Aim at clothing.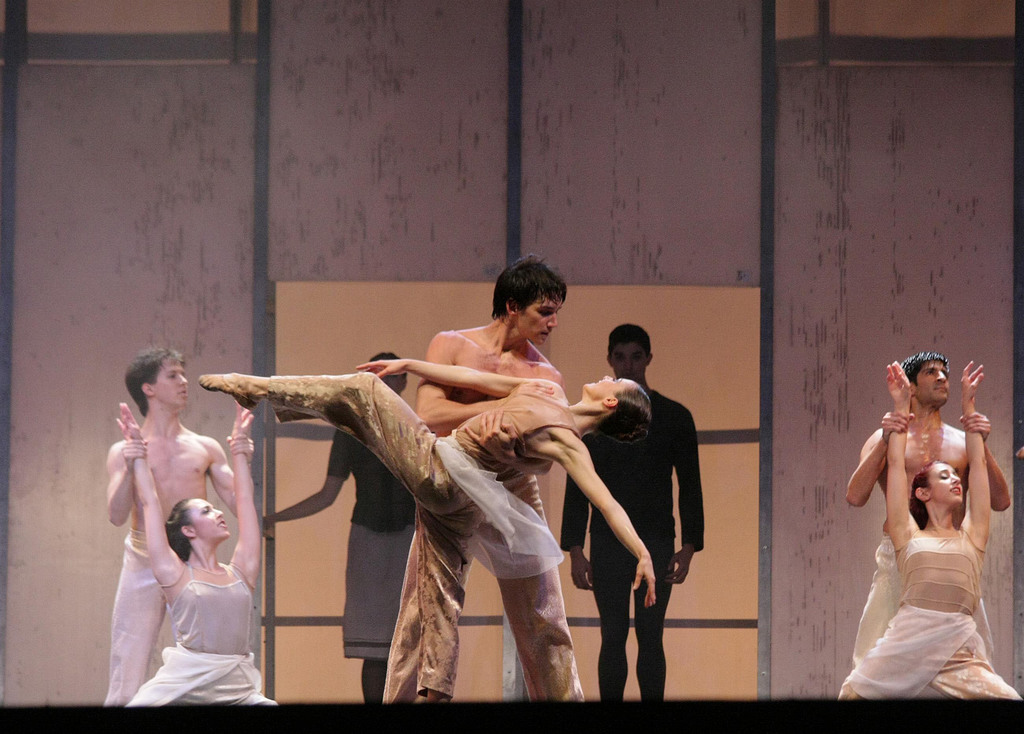
Aimed at locate(561, 392, 705, 717).
